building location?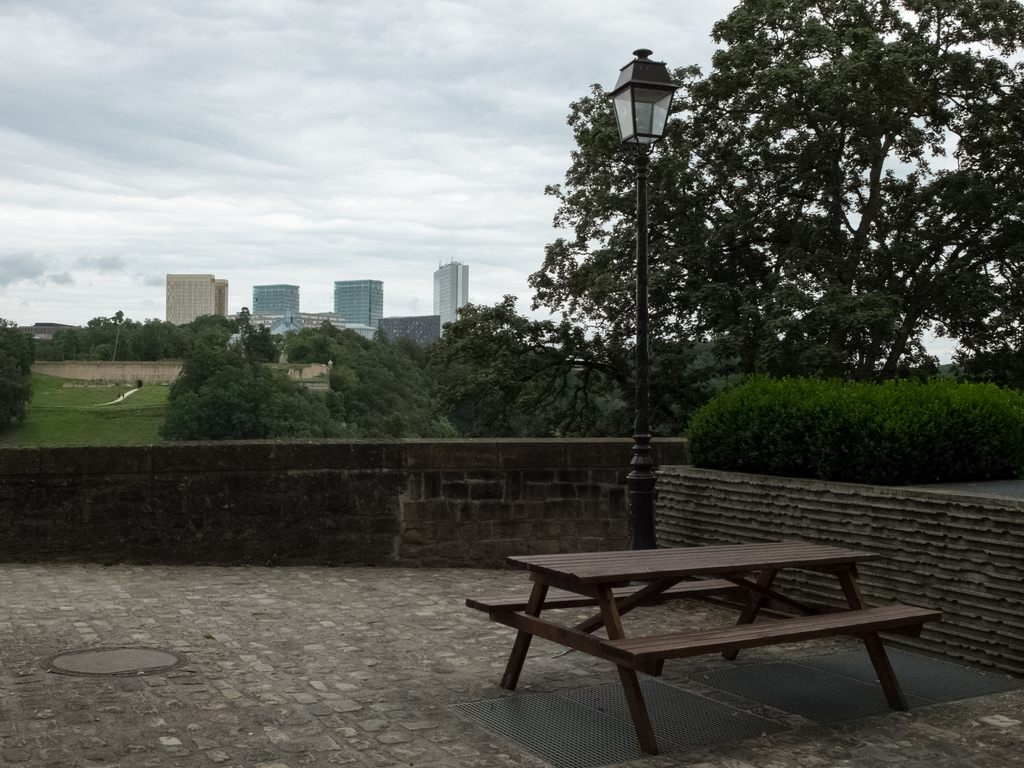
<region>330, 280, 385, 329</region>
